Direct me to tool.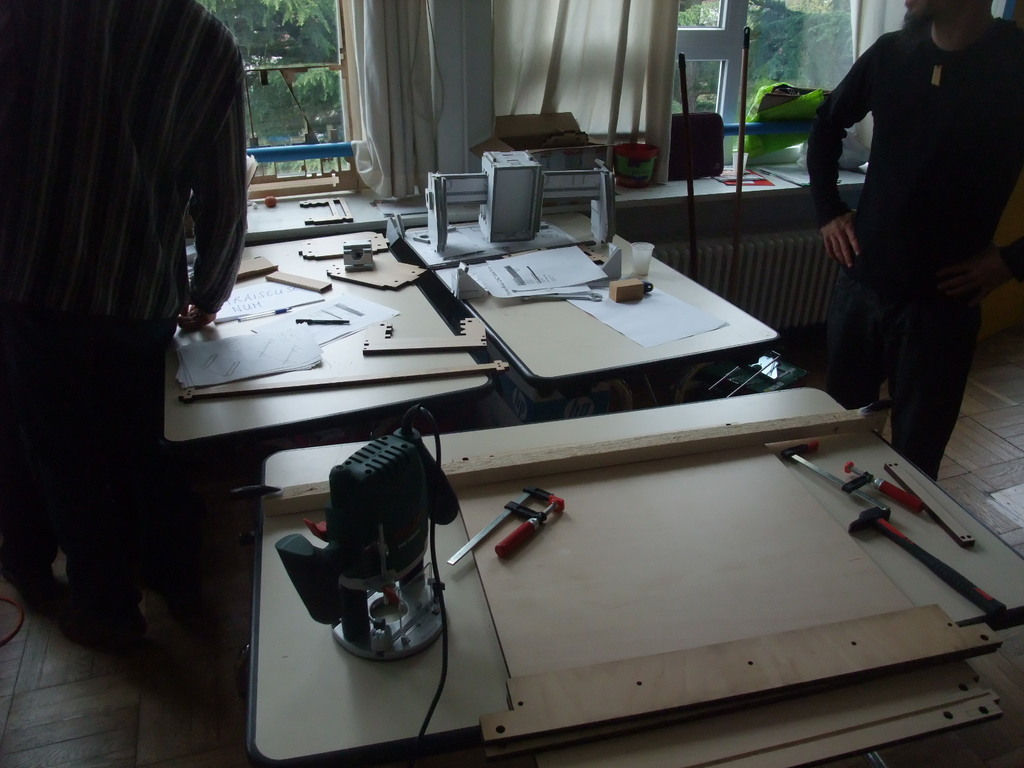
Direction: (836, 458, 924, 515).
